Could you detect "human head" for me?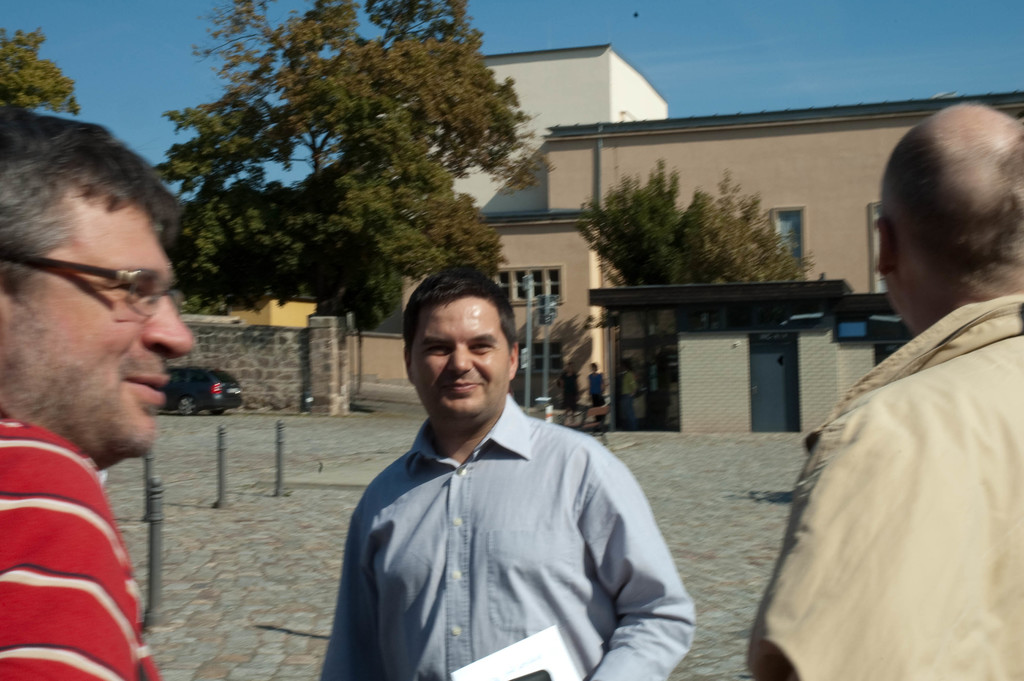
Detection result: crop(0, 106, 190, 455).
